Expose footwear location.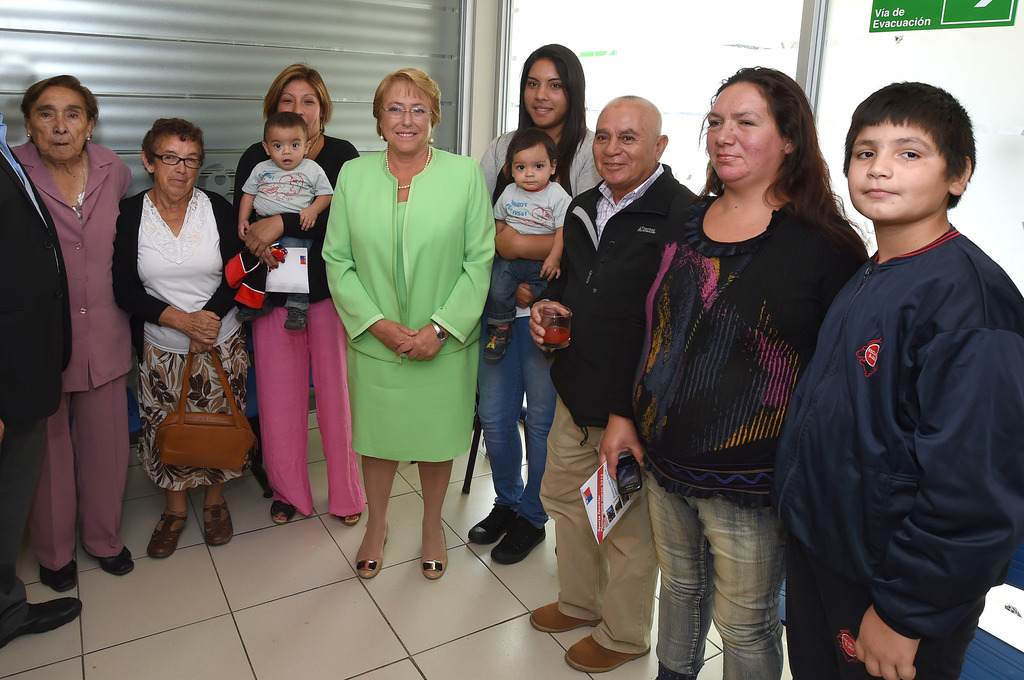
Exposed at locate(468, 501, 515, 543).
